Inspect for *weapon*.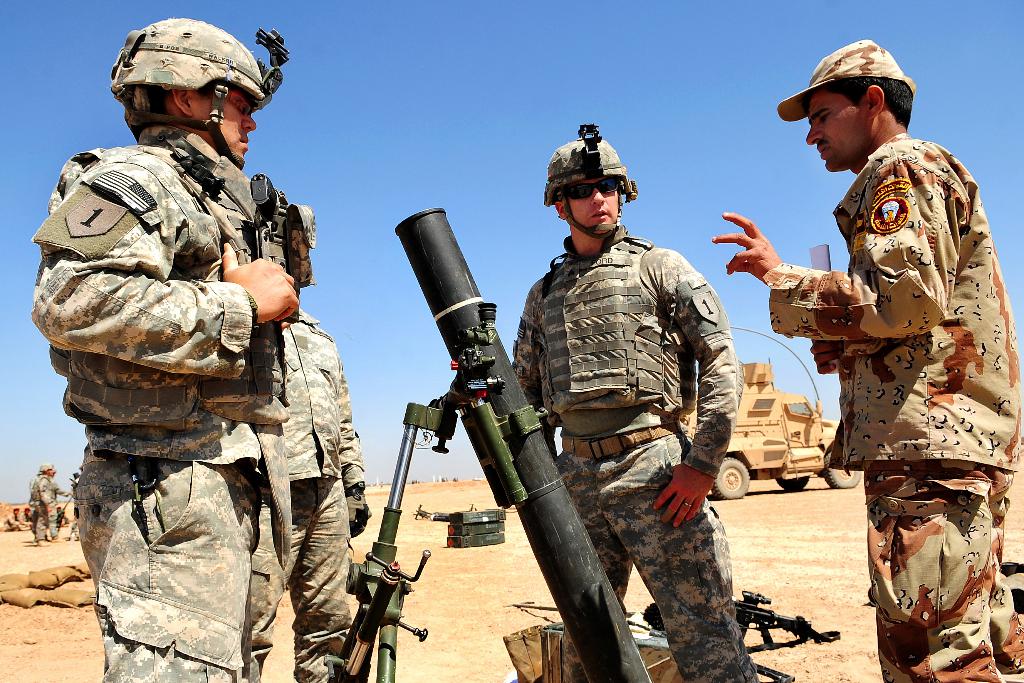
Inspection: 732 588 842 654.
